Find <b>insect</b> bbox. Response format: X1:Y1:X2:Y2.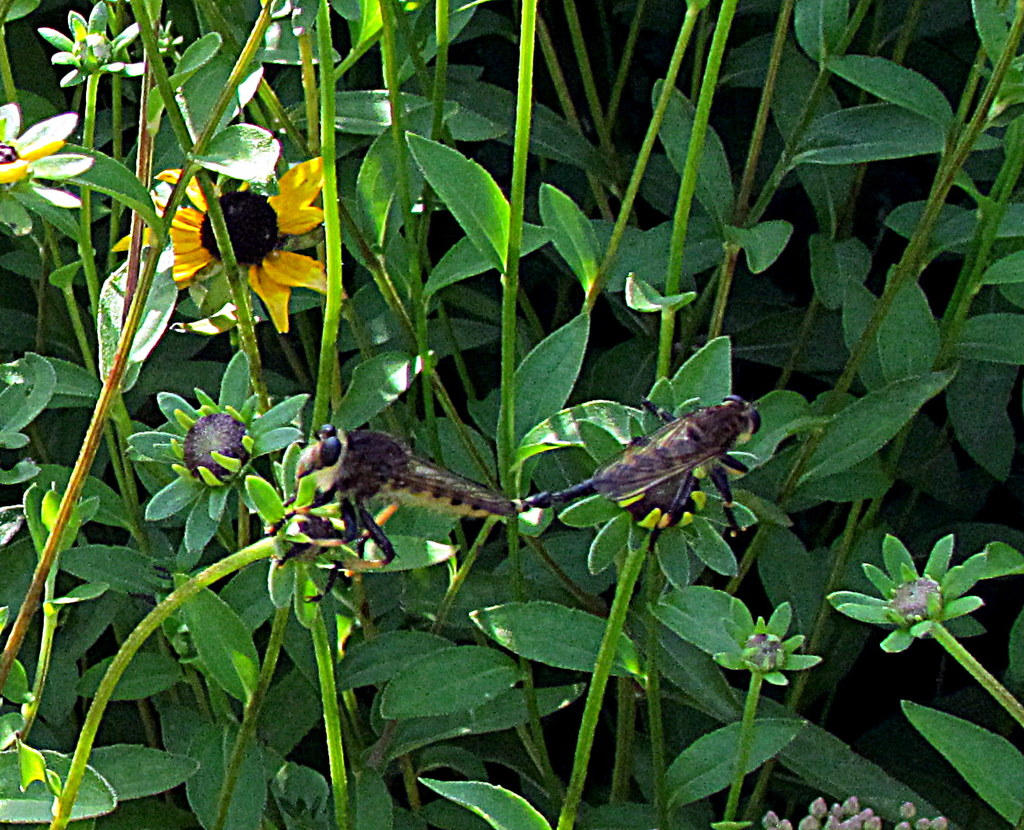
529:397:760:550.
